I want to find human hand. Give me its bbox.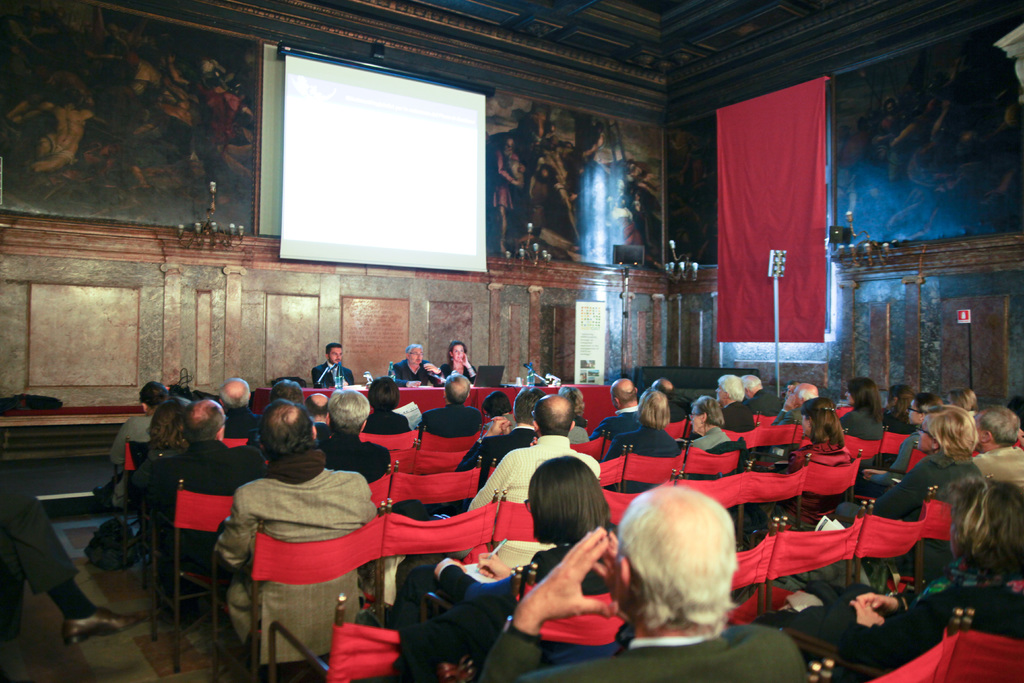
492 411 514 434.
